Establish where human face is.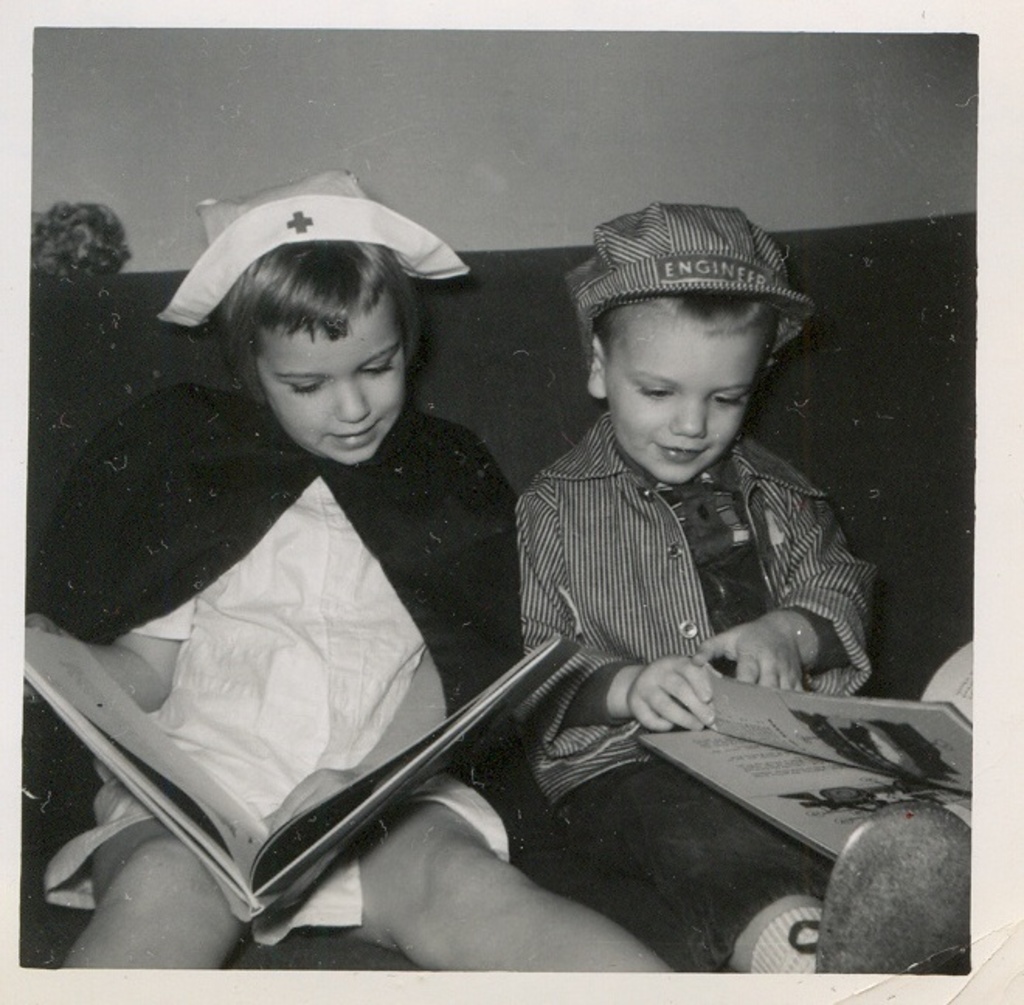
Established at (x1=256, y1=293, x2=408, y2=467).
